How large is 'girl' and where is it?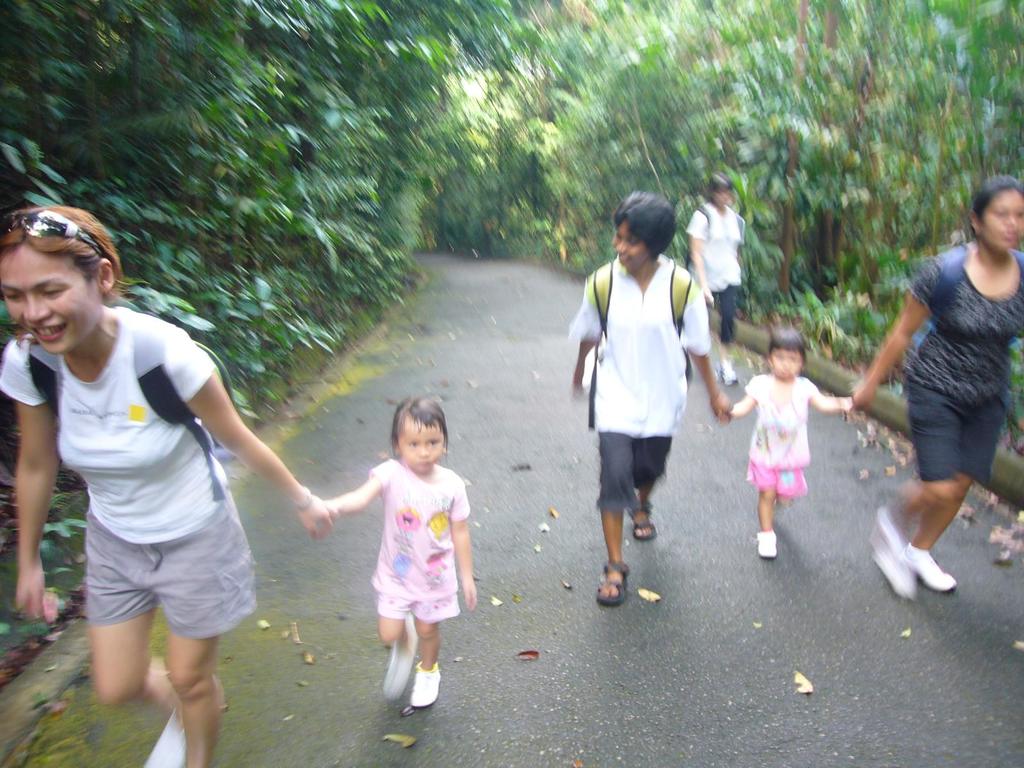
Bounding box: x1=318, y1=394, x2=477, y2=708.
